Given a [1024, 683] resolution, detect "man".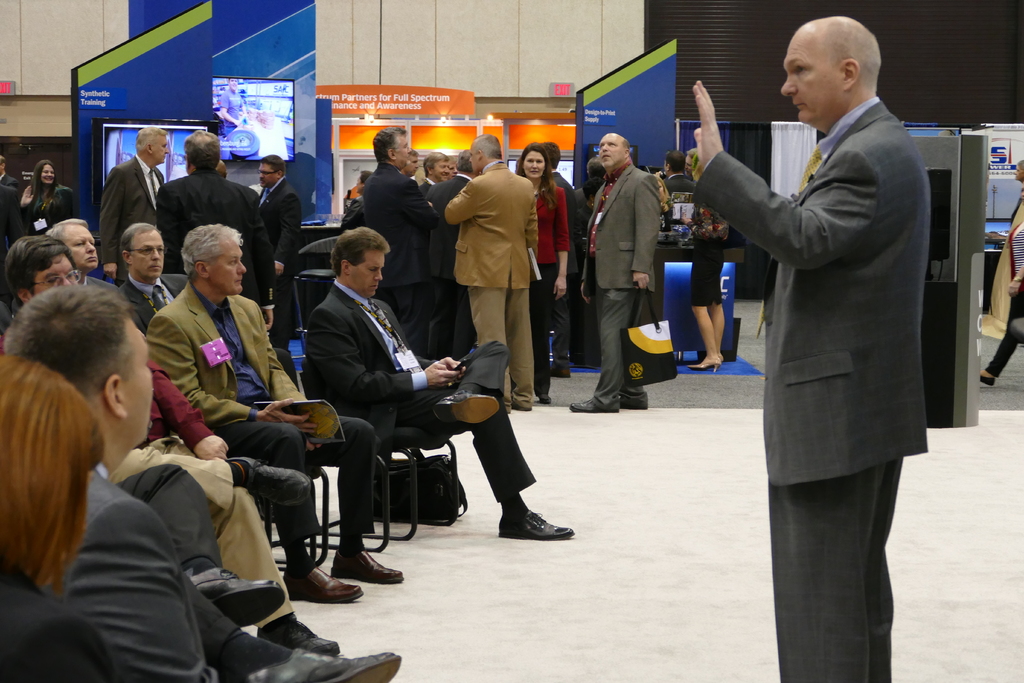
341,169,371,229.
